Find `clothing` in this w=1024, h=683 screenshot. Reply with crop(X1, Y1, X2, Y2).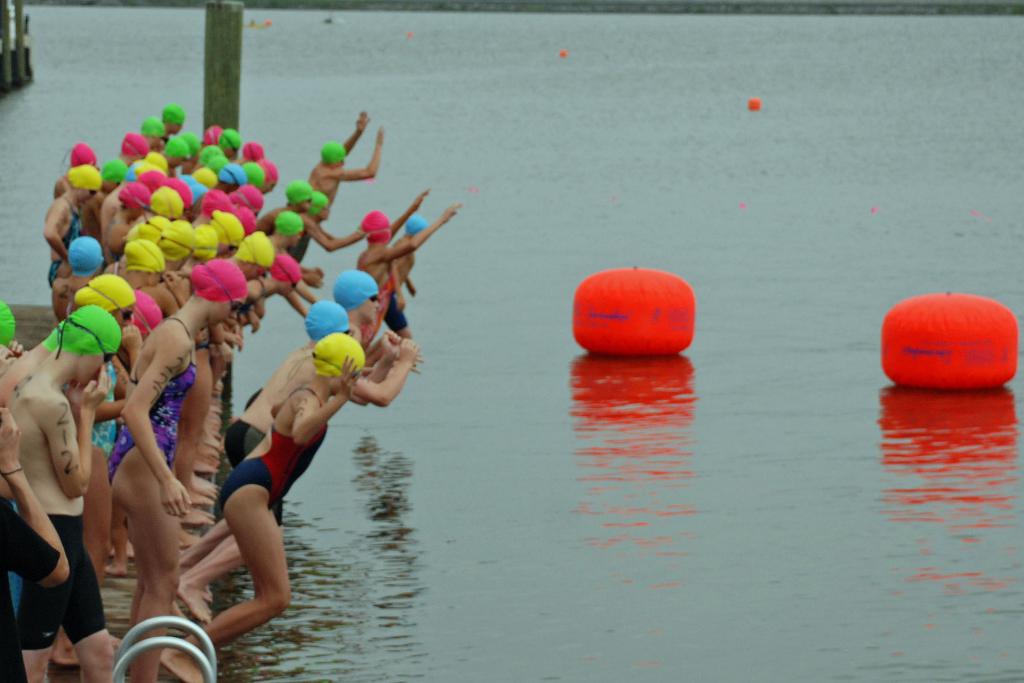
crop(117, 133, 154, 165).
